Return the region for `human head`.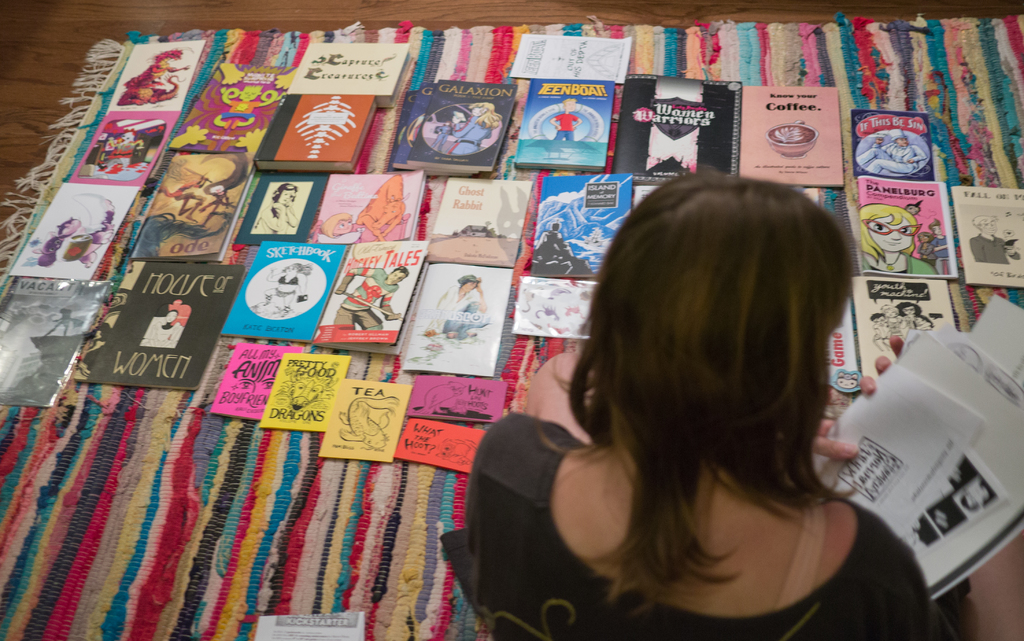
[left=536, top=172, right=850, bottom=607].
